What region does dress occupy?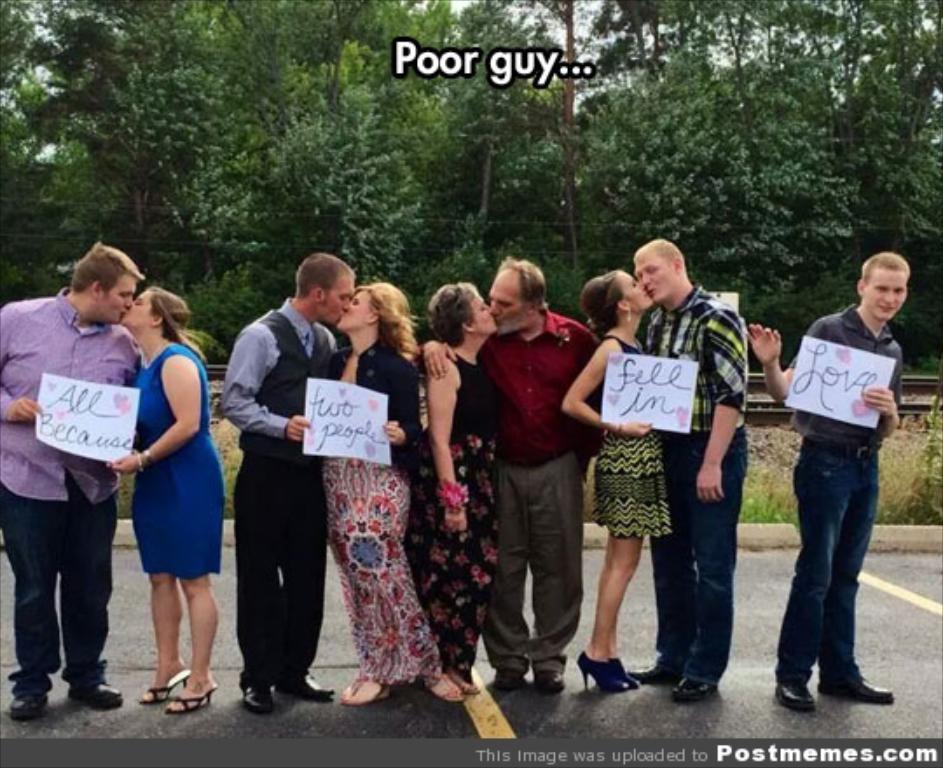
(127,340,225,579).
